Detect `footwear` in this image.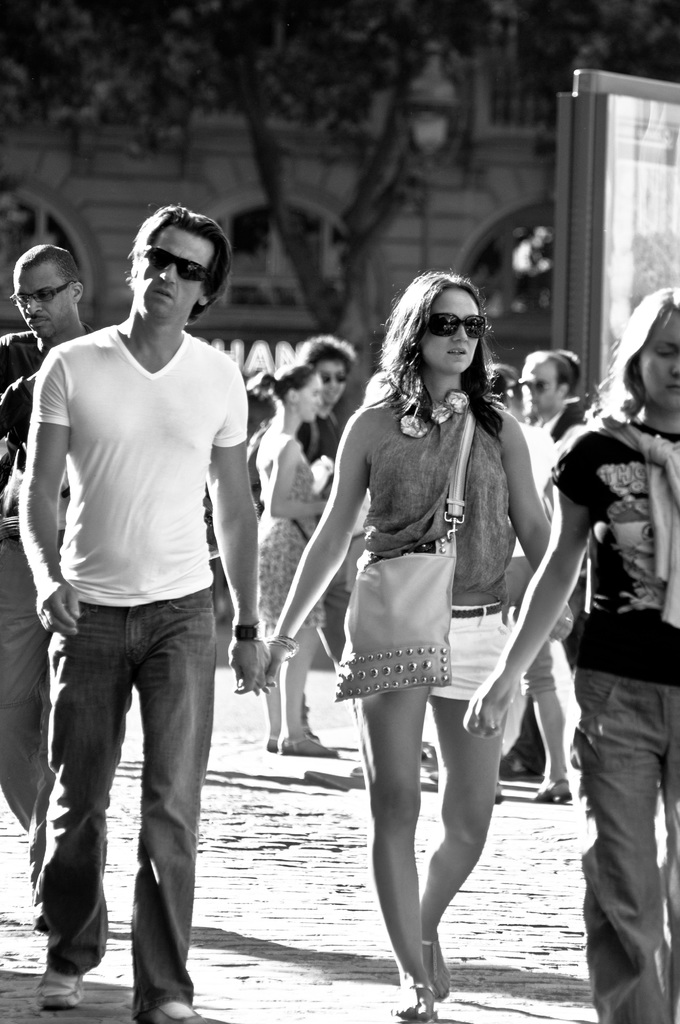
Detection: x1=23, y1=930, x2=95, y2=1006.
